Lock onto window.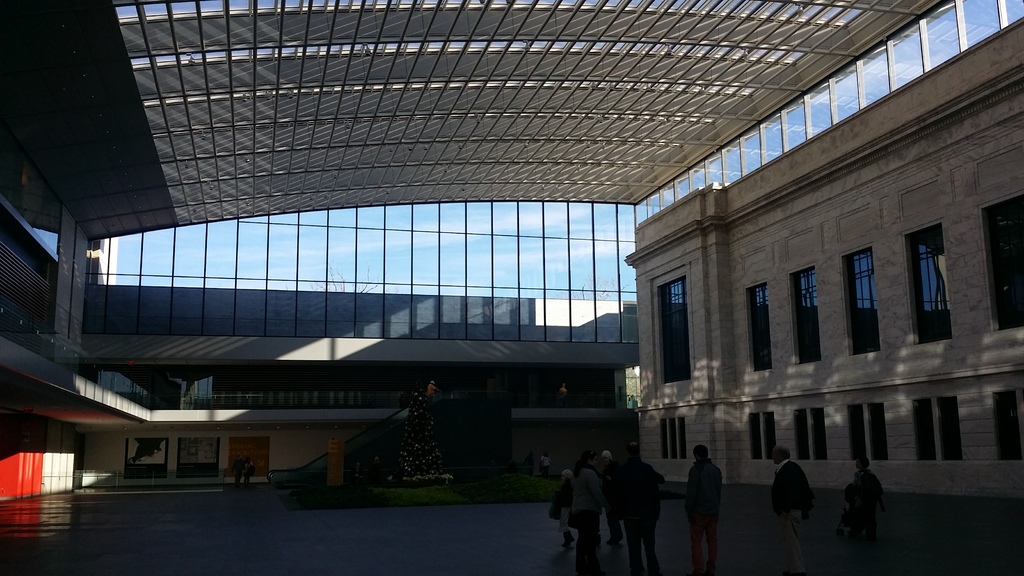
Locked: locate(901, 227, 955, 346).
